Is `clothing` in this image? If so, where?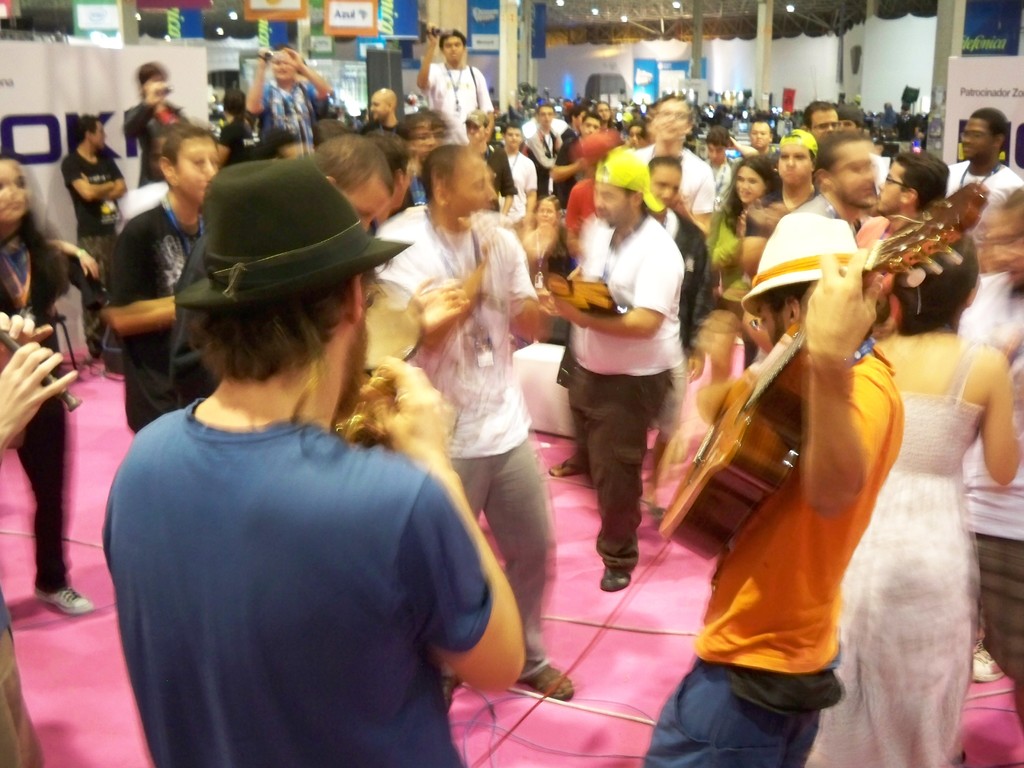
Yes, at <box>0,605,44,767</box>.
